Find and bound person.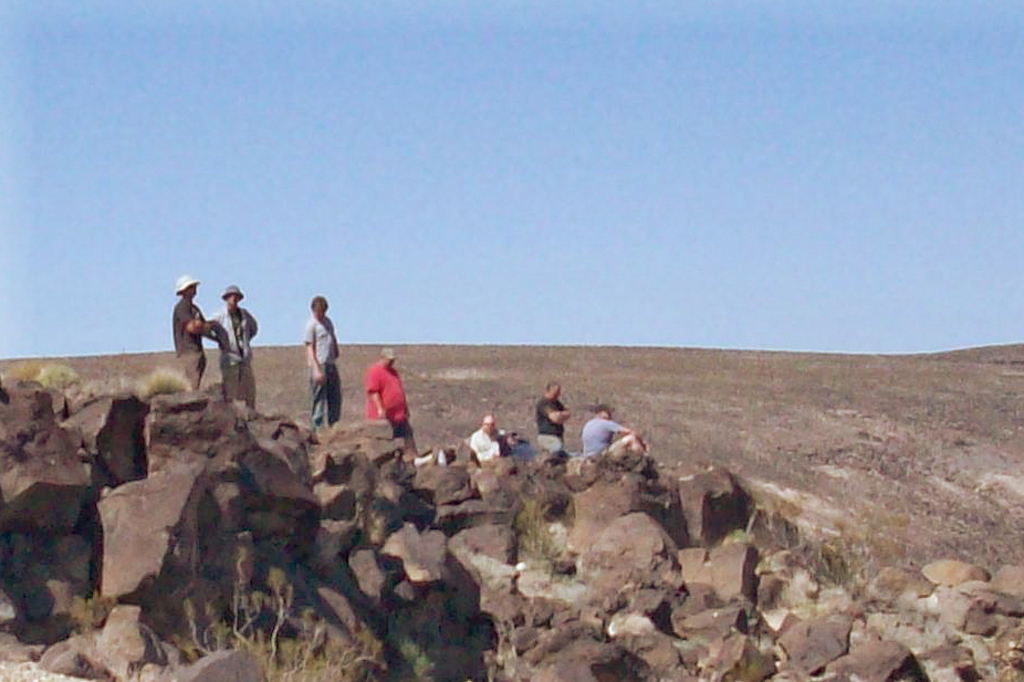
Bound: (169, 274, 212, 382).
